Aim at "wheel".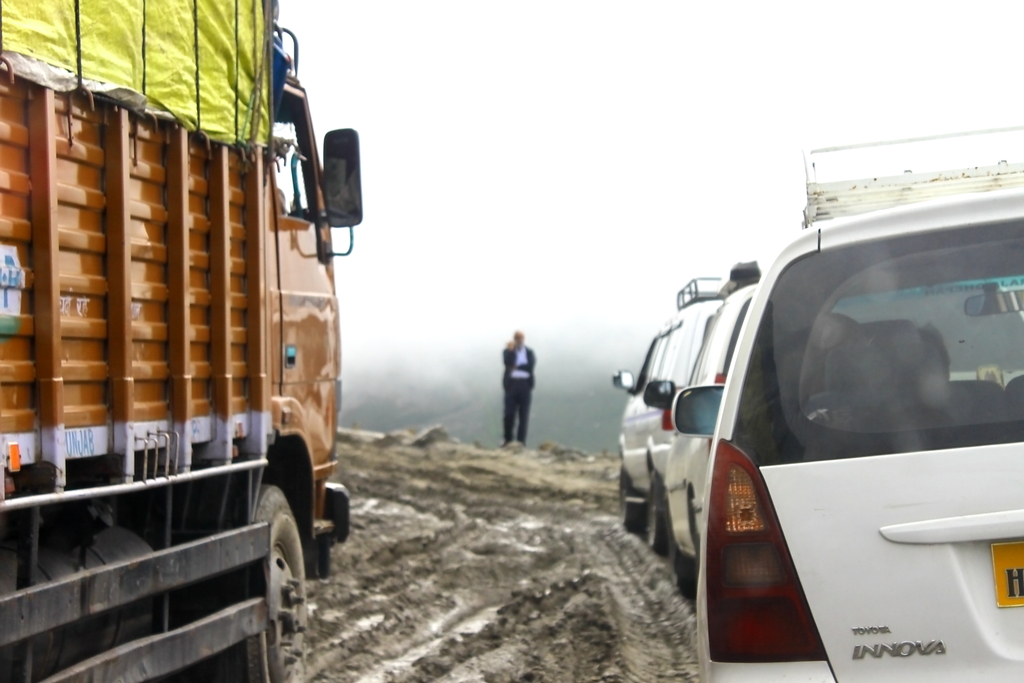
Aimed at pyautogui.locateOnScreen(644, 472, 678, 554).
